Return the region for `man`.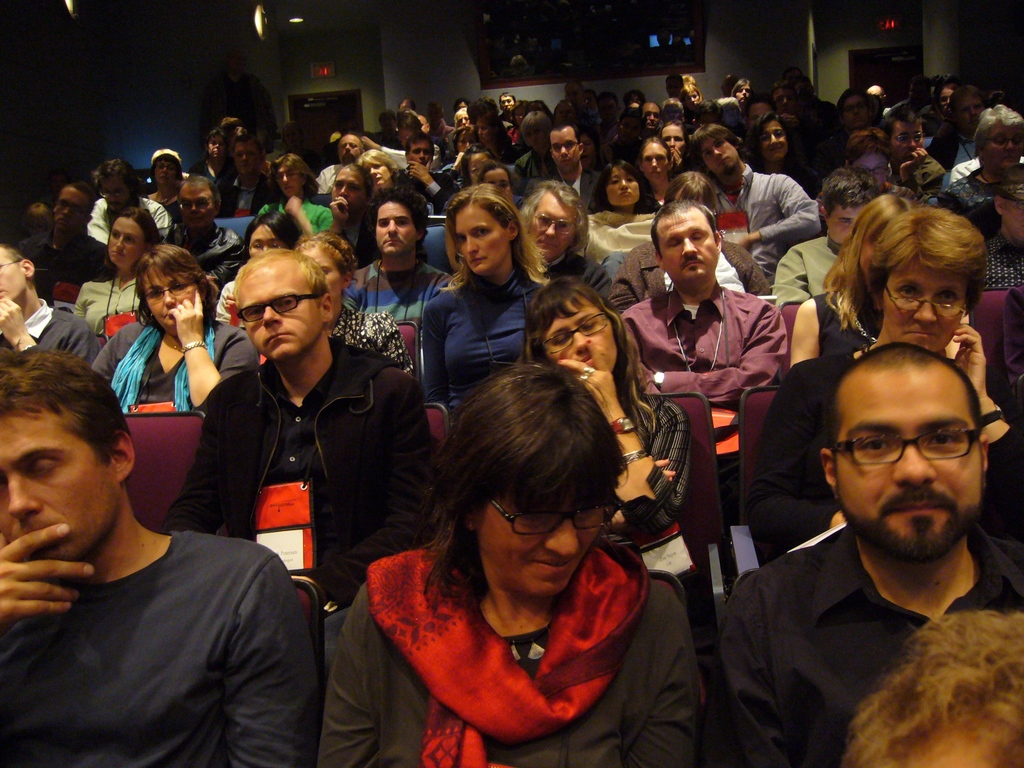
(210, 129, 264, 221).
